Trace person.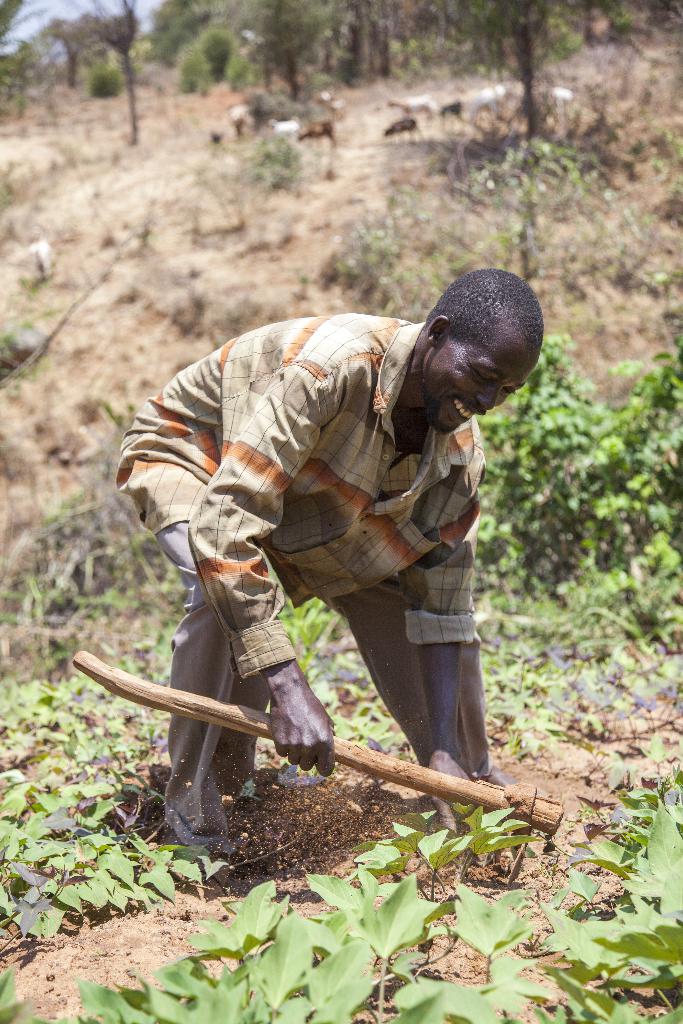
Traced to bbox=(104, 259, 544, 886).
